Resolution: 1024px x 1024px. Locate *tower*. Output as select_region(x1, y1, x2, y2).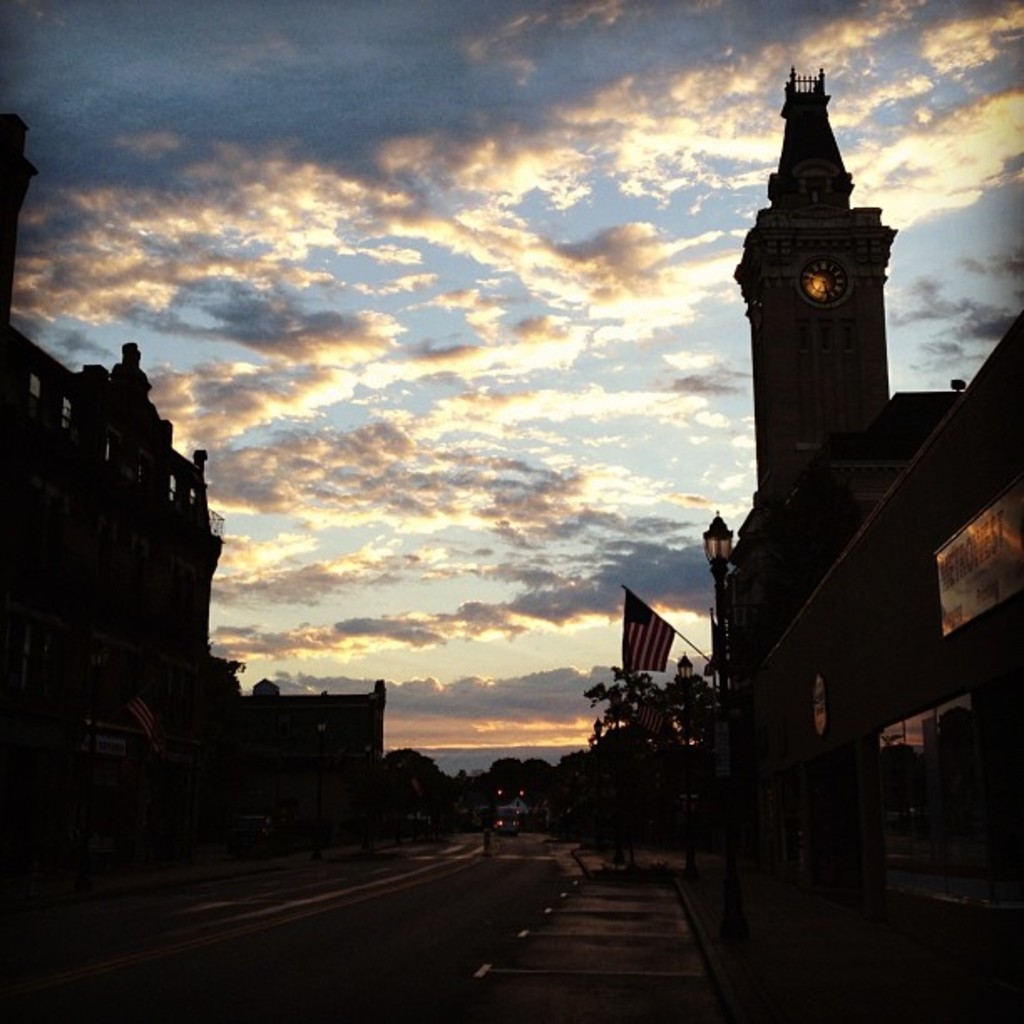
select_region(735, 62, 900, 490).
